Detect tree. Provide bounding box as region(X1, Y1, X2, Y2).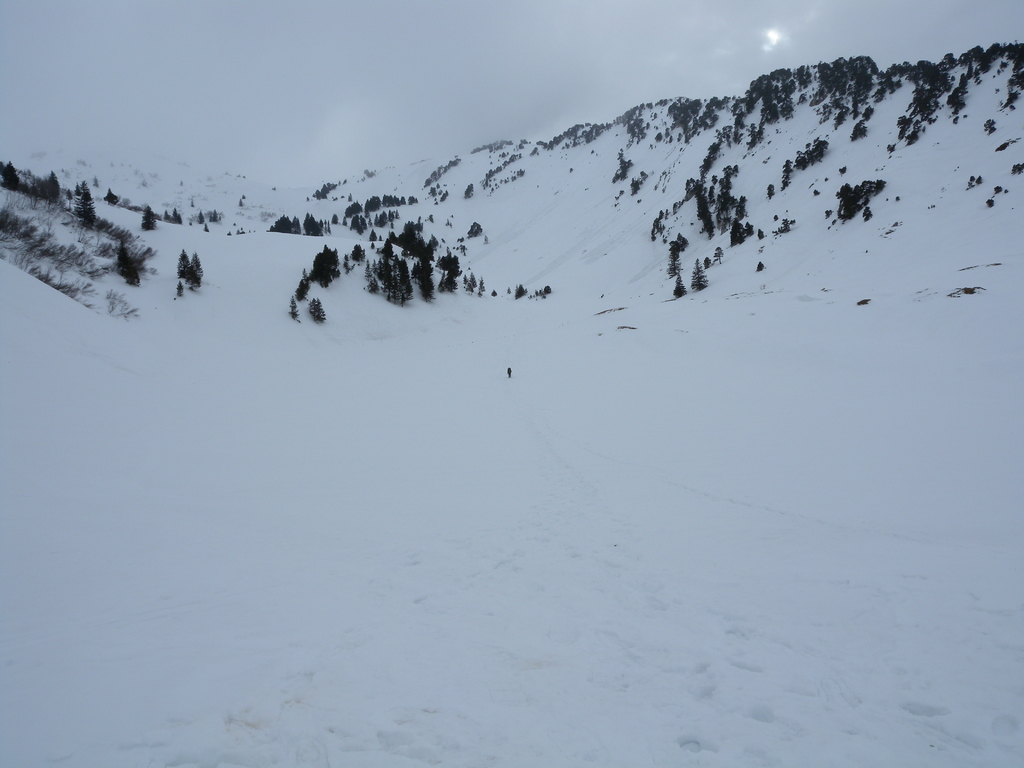
region(312, 292, 326, 328).
